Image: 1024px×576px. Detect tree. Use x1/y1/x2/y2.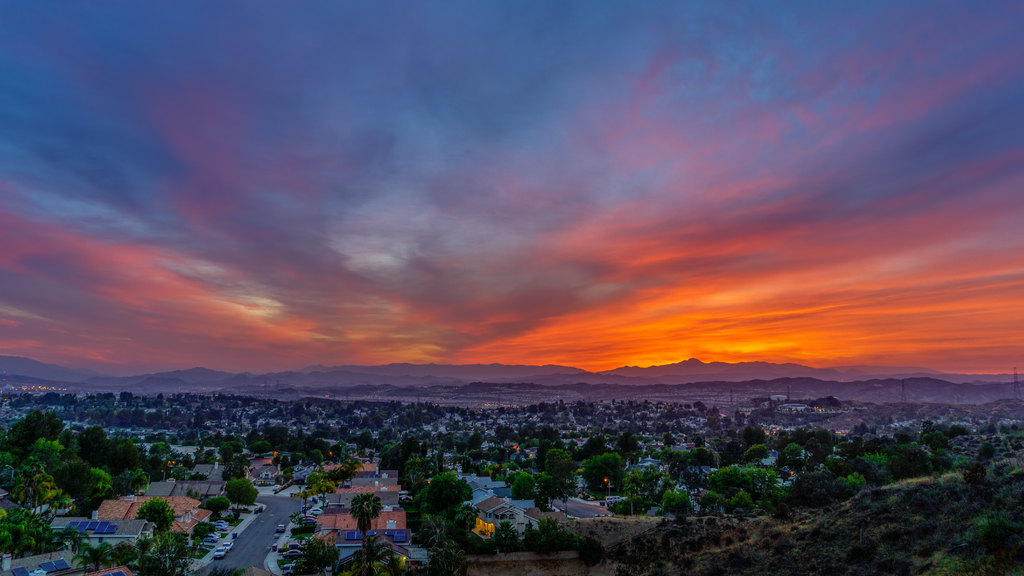
664/490/687/515.
